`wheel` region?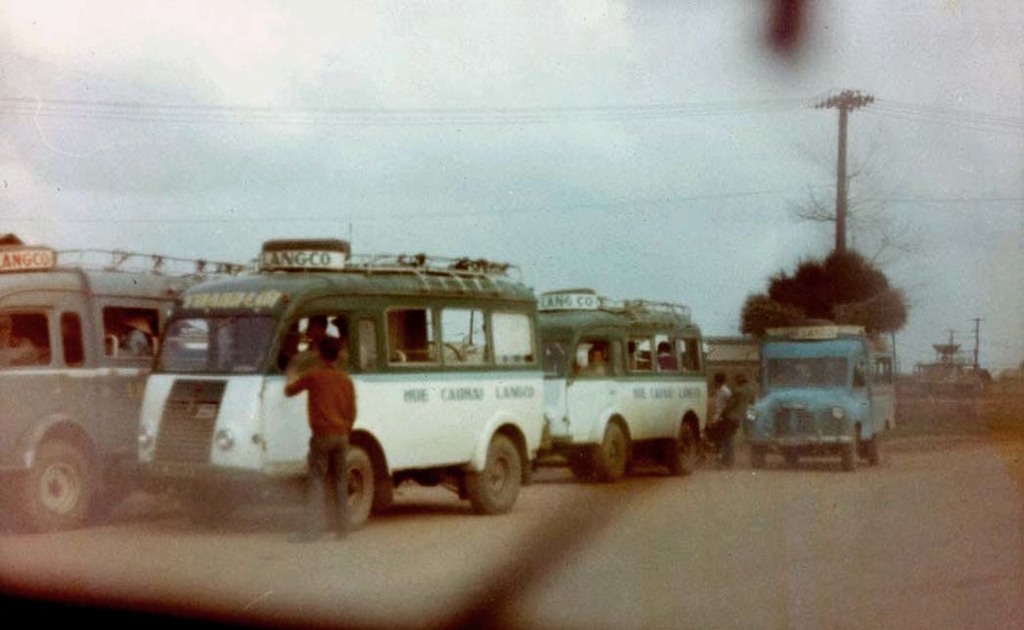
bbox=[21, 434, 91, 523]
